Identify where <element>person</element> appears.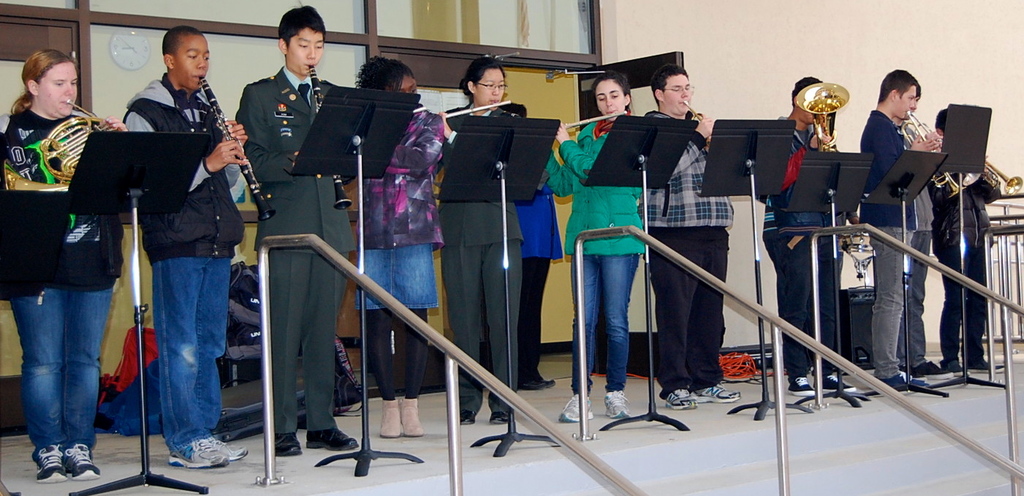
Appears at [x1=230, y1=0, x2=358, y2=452].
